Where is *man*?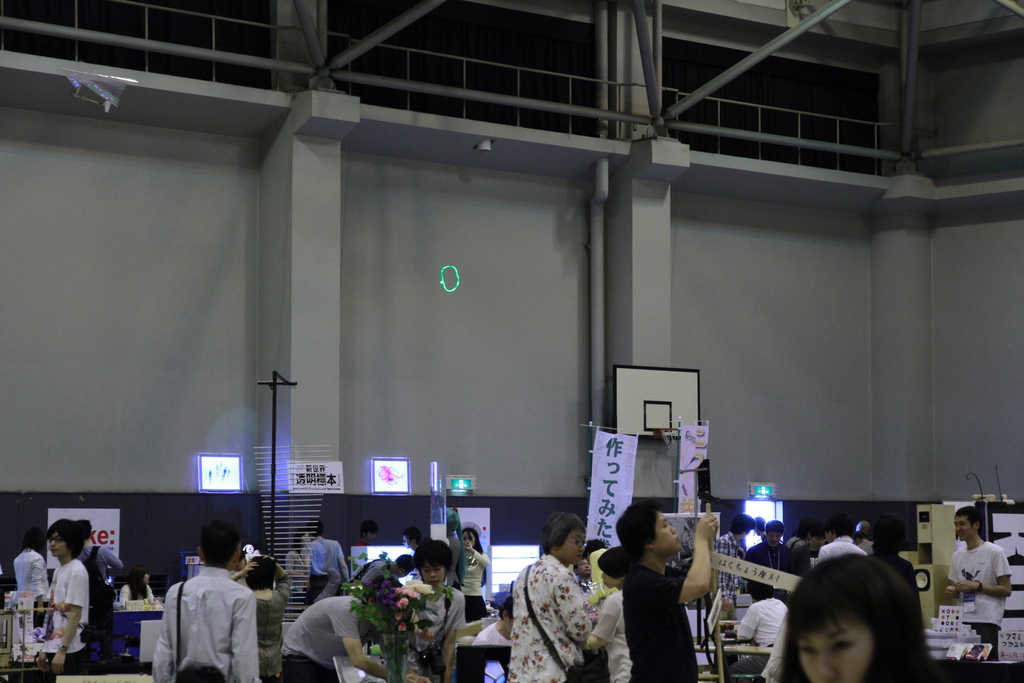
bbox=(75, 518, 124, 657).
